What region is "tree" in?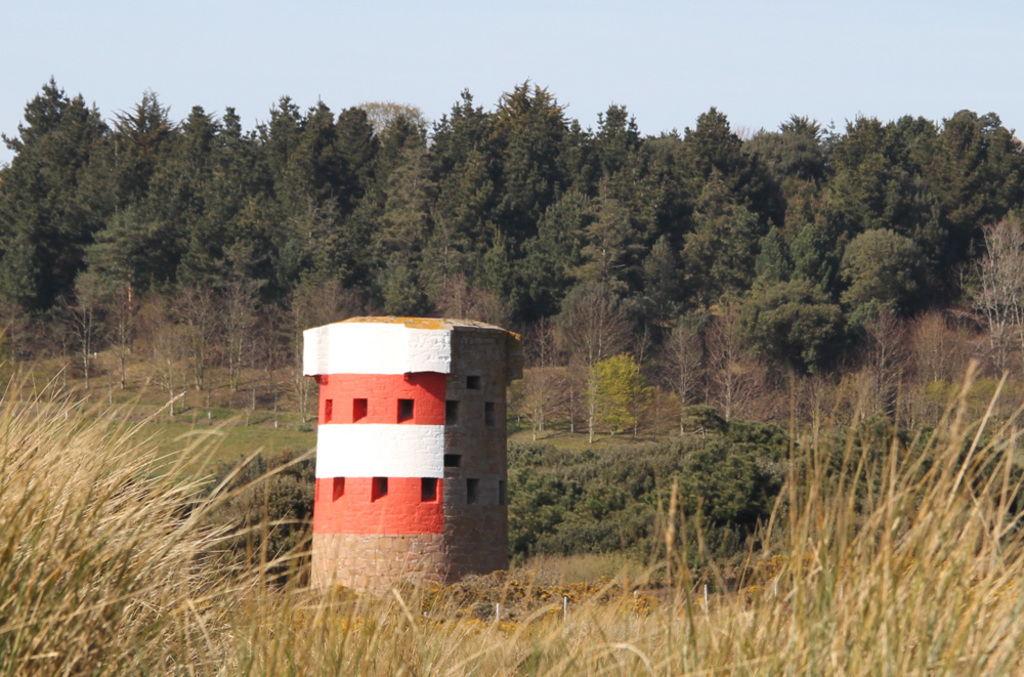
pyautogui.locateOnScreen(786, 212, 826, 296).
